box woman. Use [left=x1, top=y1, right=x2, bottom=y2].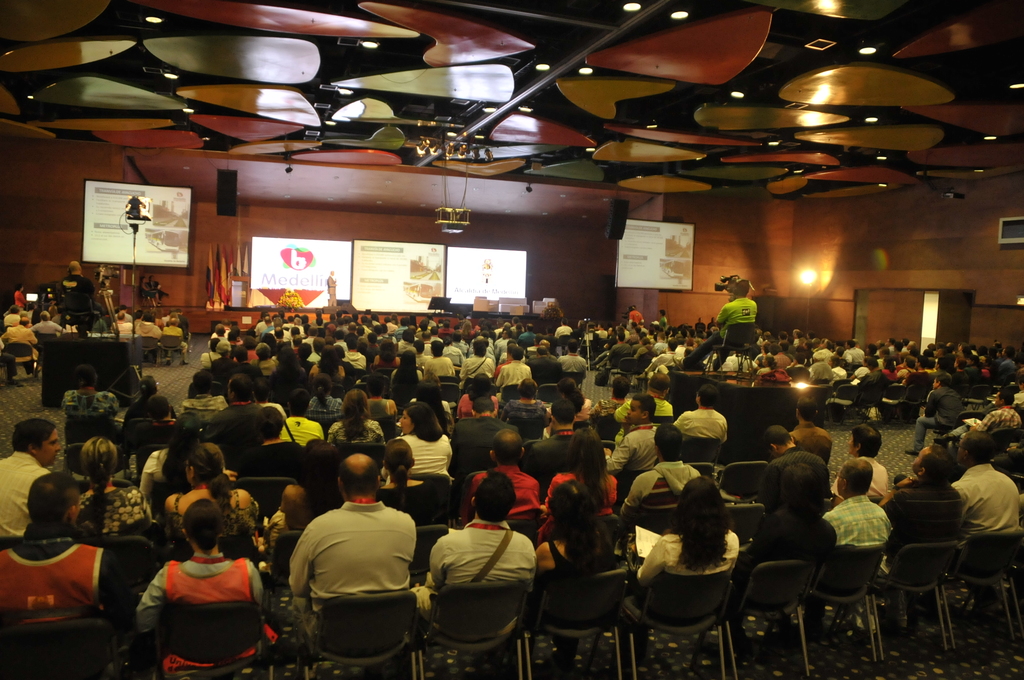
[left=378, top=404, right=456, bottom=476].
